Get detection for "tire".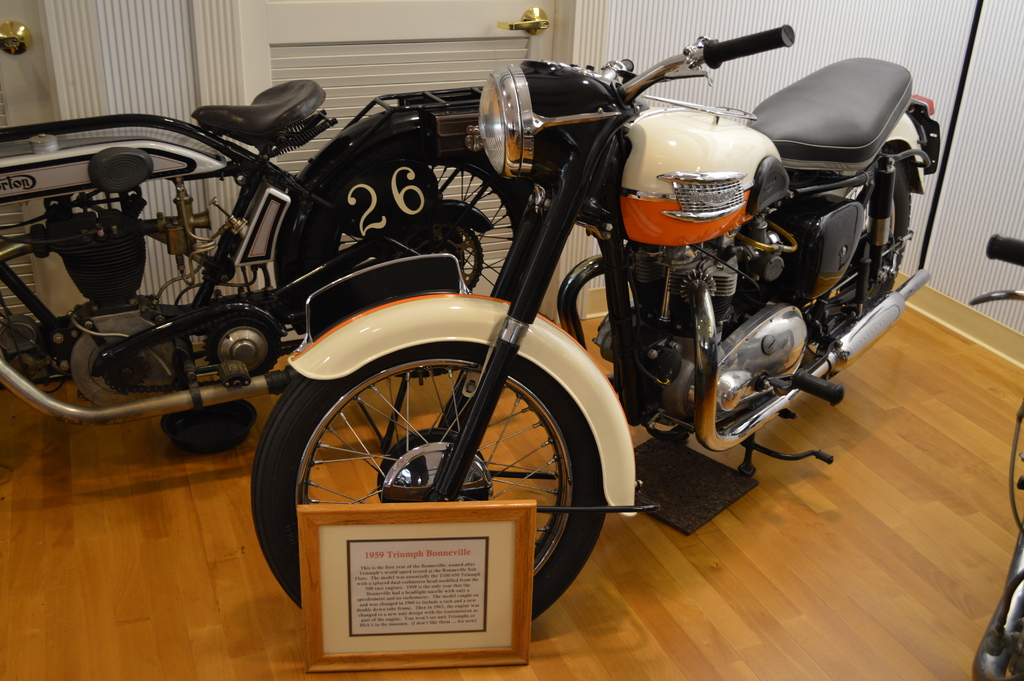
Detection: pyautogui.locateOnScreen(305, 151, 533, 378).
